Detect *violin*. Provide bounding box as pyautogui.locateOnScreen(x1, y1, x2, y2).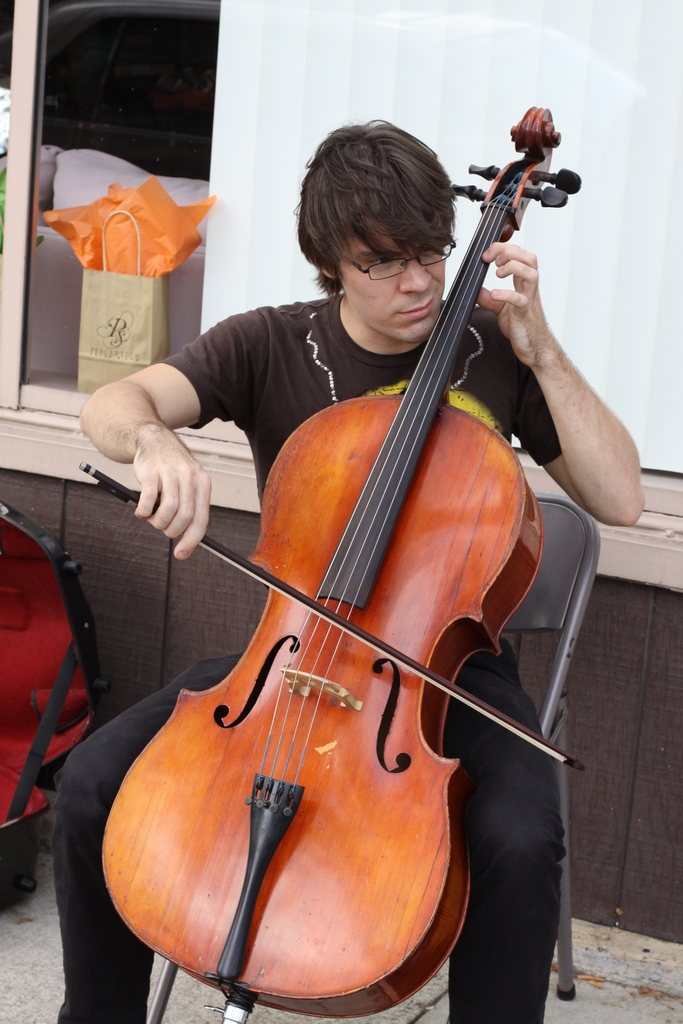
pyautogui.locateOnScreen(117, 220, 518, 966).
